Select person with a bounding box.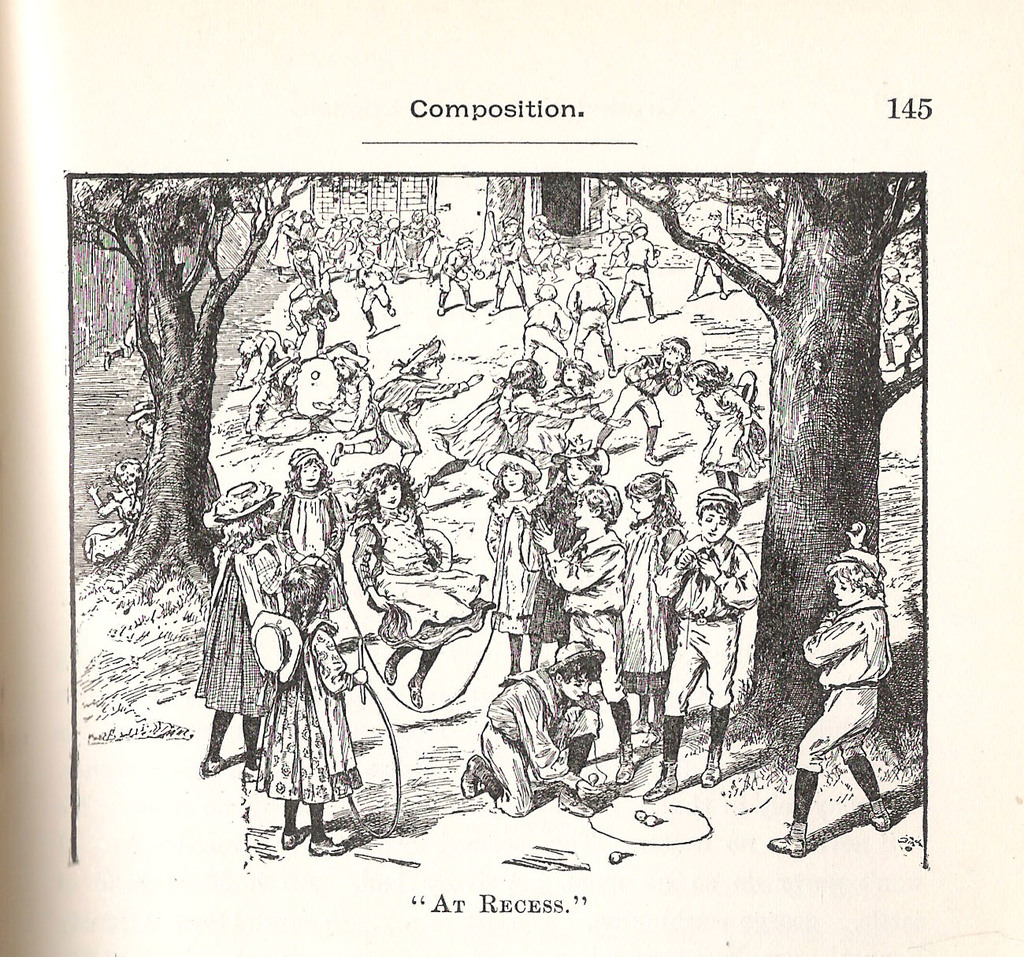
x1=80, y1=458, x2=135, y2=567.
